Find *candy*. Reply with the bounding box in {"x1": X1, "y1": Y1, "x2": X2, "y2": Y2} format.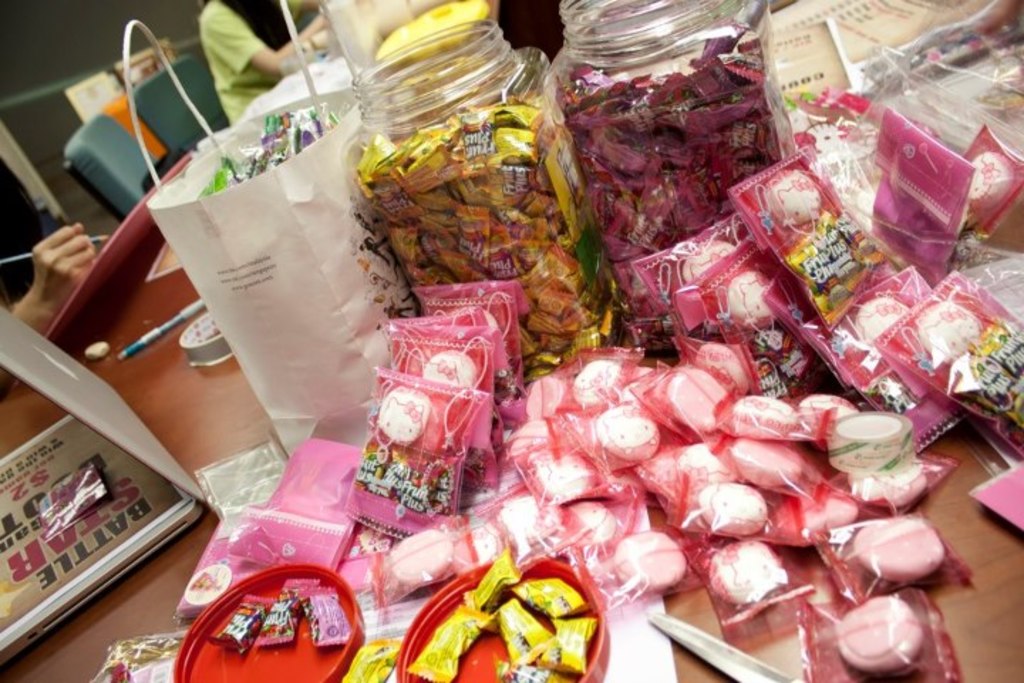
{"x1": 253, "y1": 572, "x2": 320, "y2": 645}.
